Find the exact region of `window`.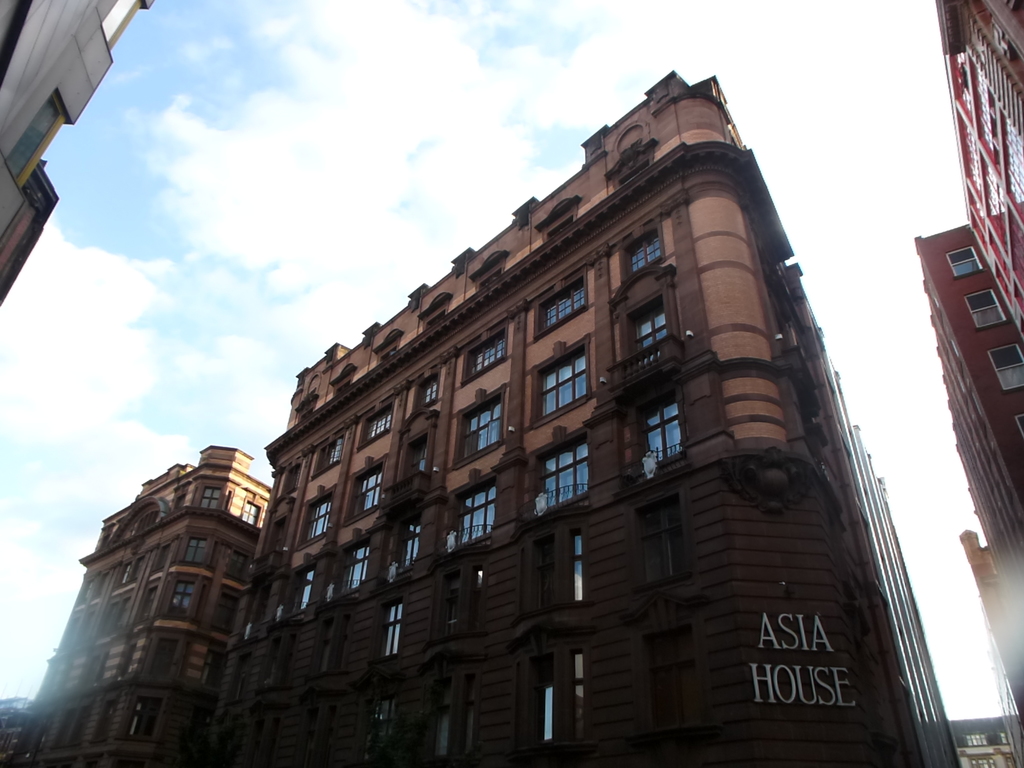
Exact region: <region>988, 344, 1023, 392</region>.
